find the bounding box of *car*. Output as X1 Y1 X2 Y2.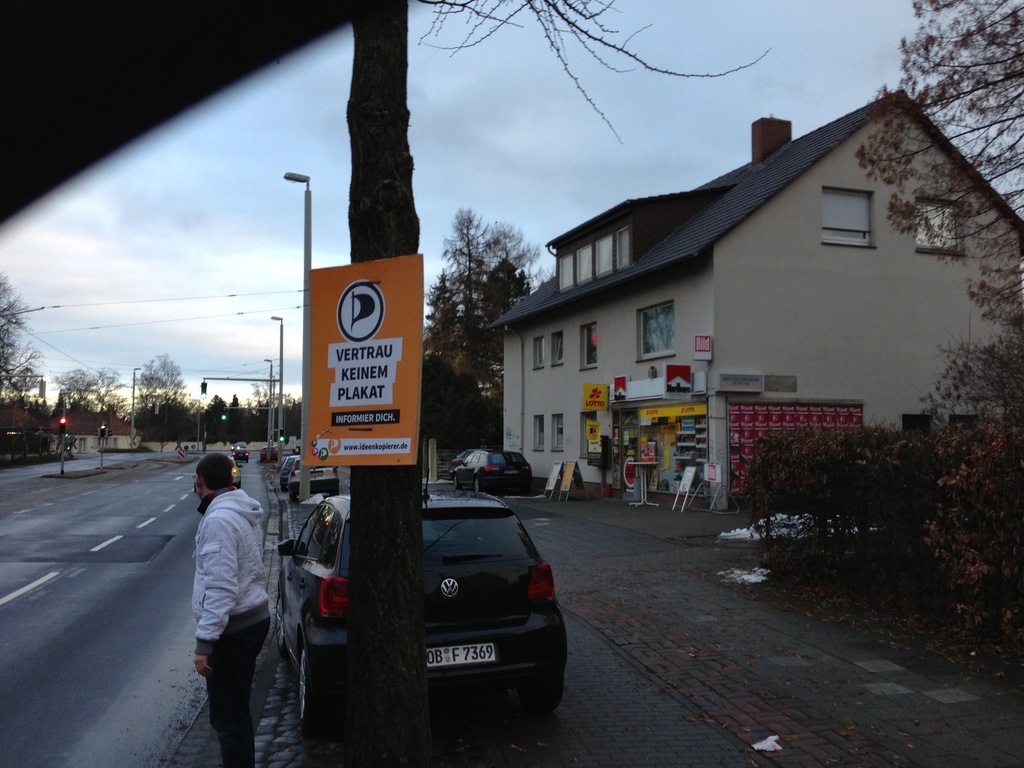
451 451 532 493.
